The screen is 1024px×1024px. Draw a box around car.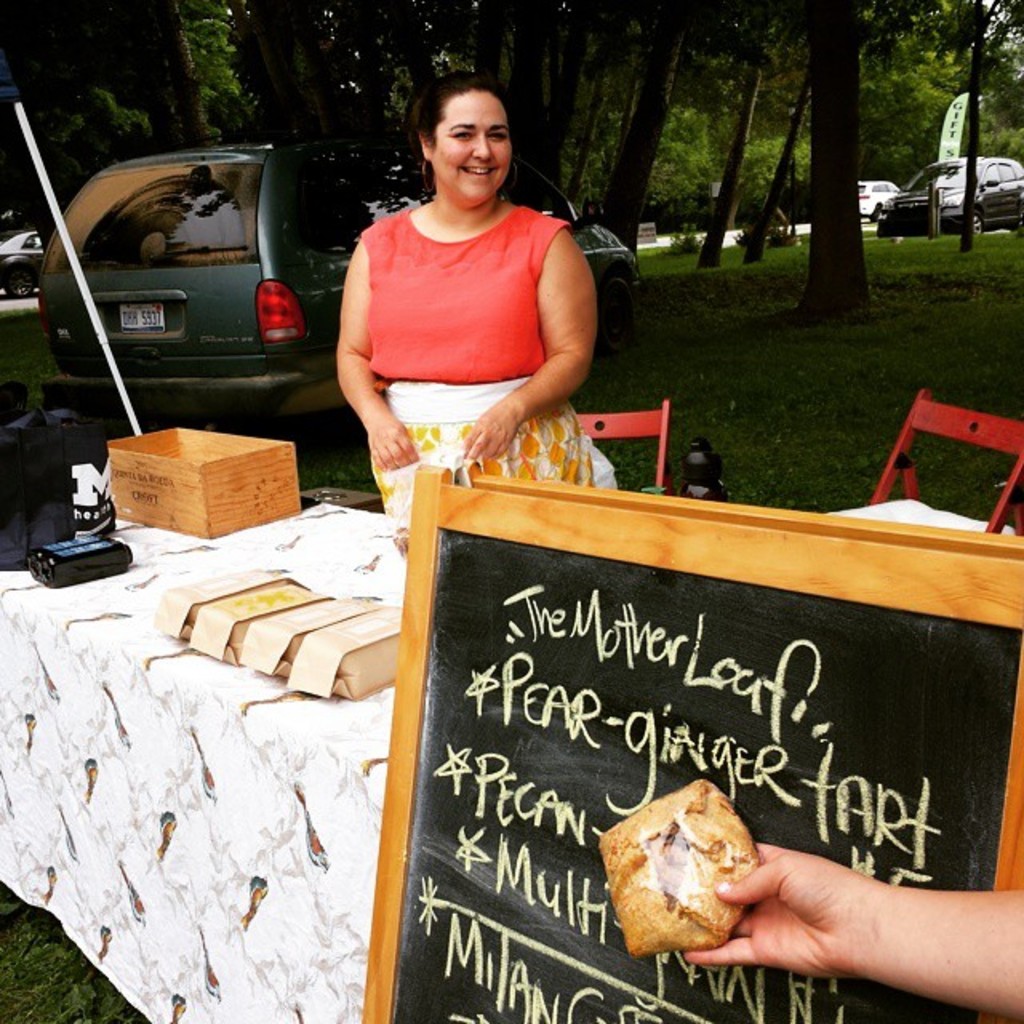
<bbox>858, 186, 901, 218</bbox>.
